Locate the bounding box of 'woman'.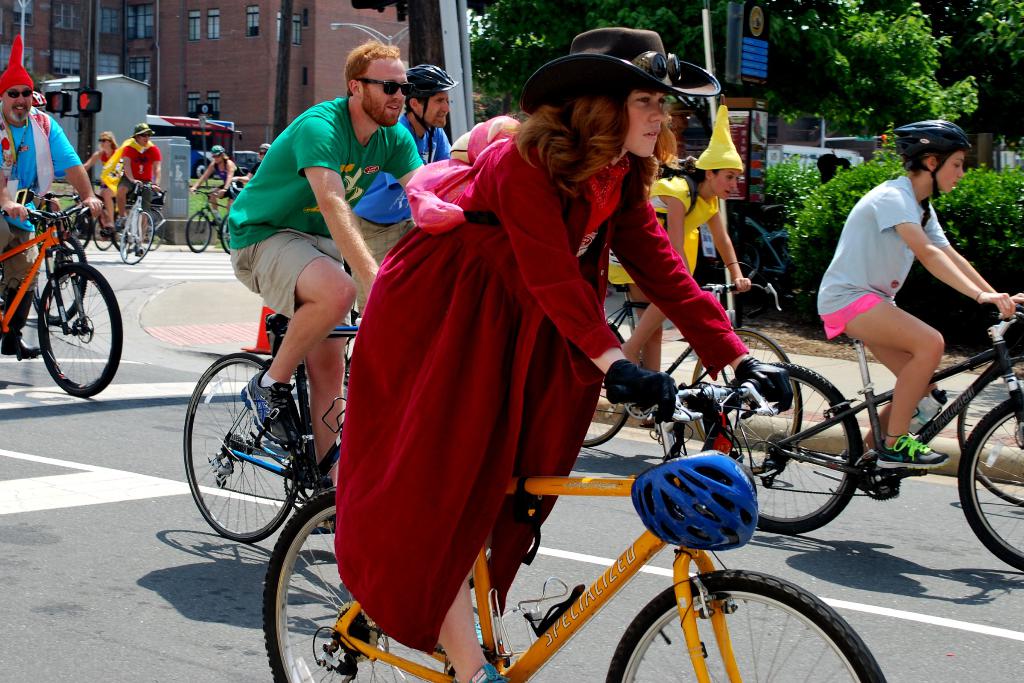
Bounding box: locate(79, 129, 125, 233).
